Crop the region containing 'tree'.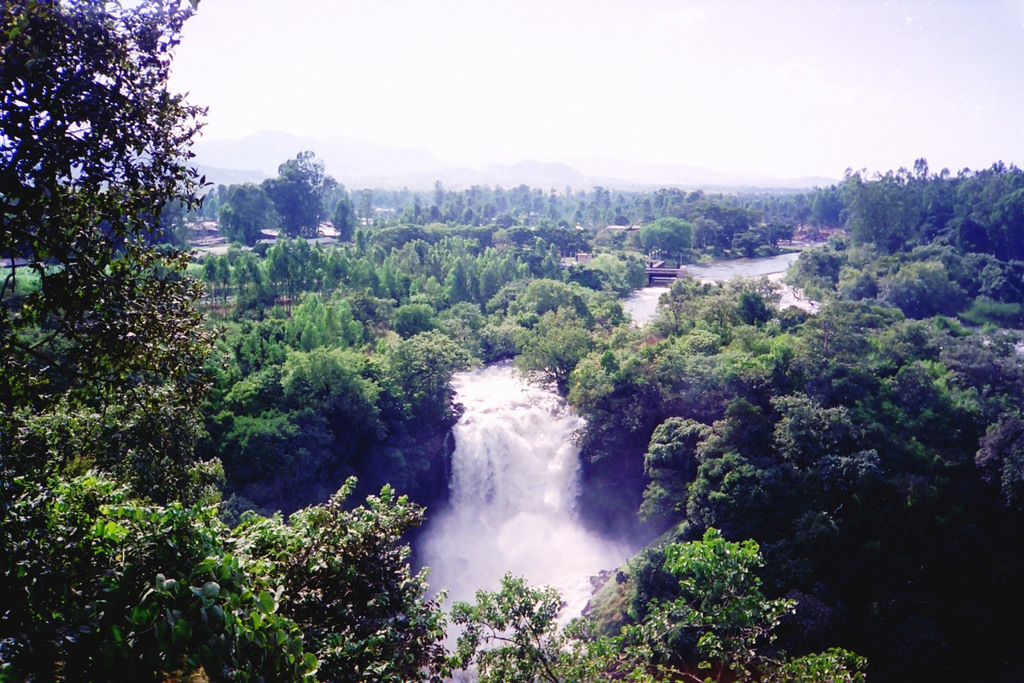
Crop region: l=625, t=256, r=649, b=287.
